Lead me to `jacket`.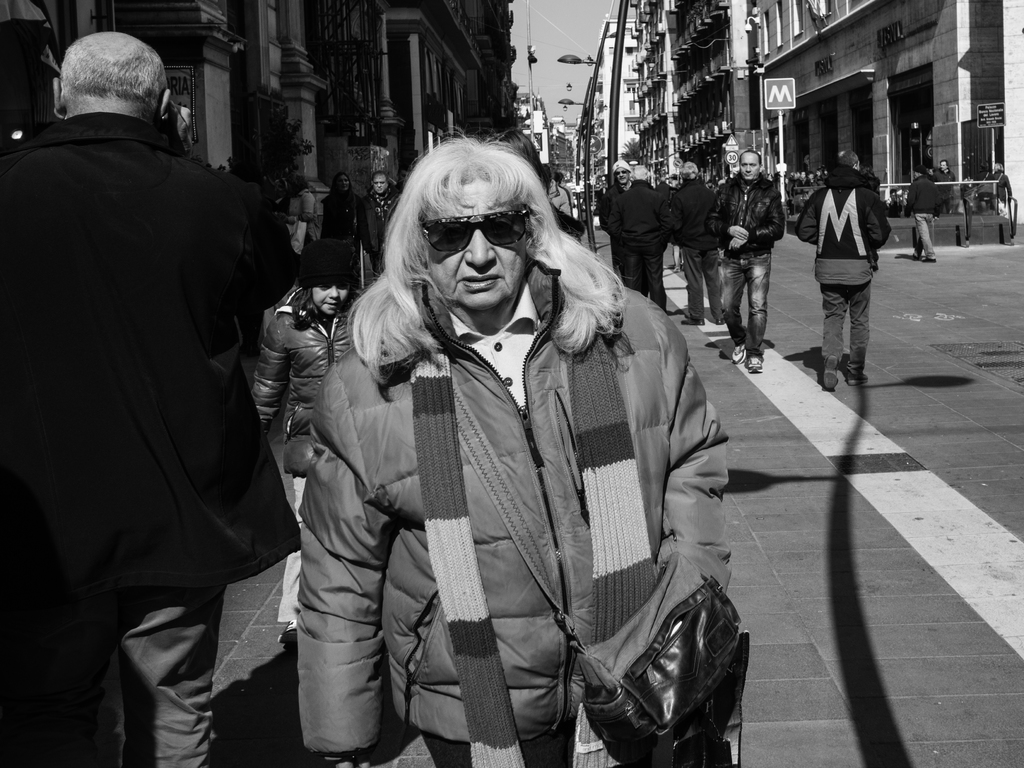
Lead to [x1=243, y1=288, x2=367, y2=479].
